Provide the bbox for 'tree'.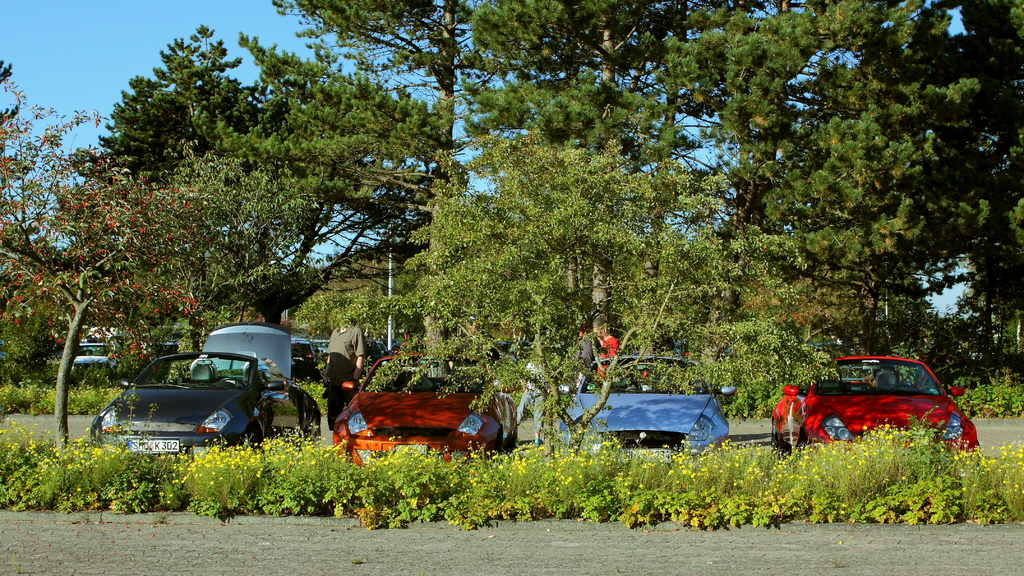
detection(4, 0, 1020, 441).
